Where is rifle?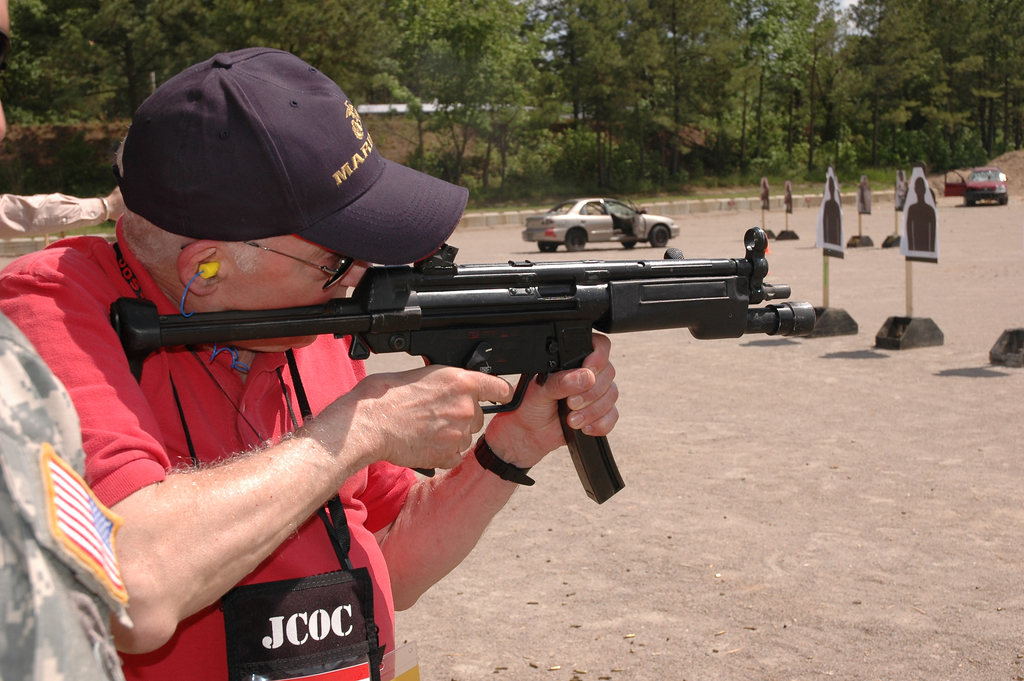
locate(113, 229, 813, 500).
